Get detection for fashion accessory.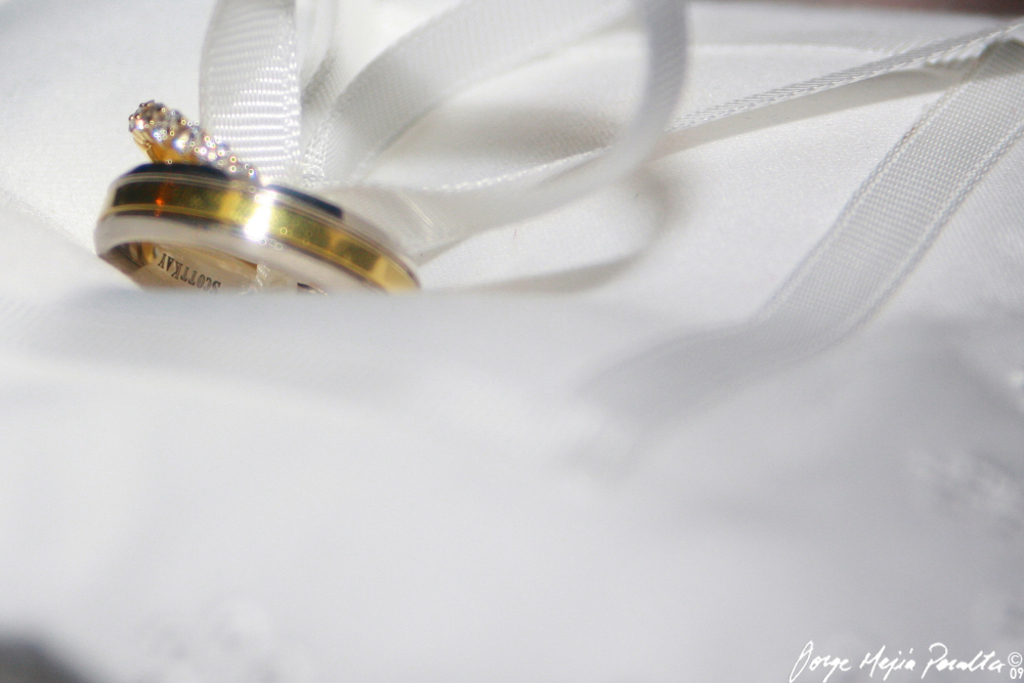
Detection: select_region(89, 0, 1023, 292).
